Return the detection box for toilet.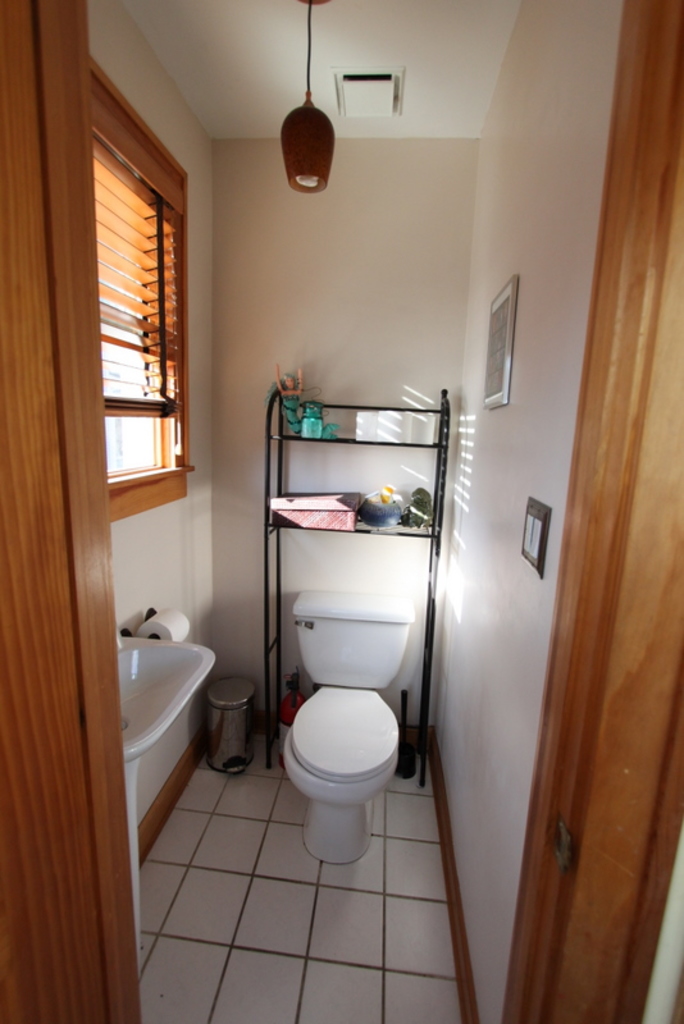
pyautogui.locateOnScreen(284, 680, 410, 861).
